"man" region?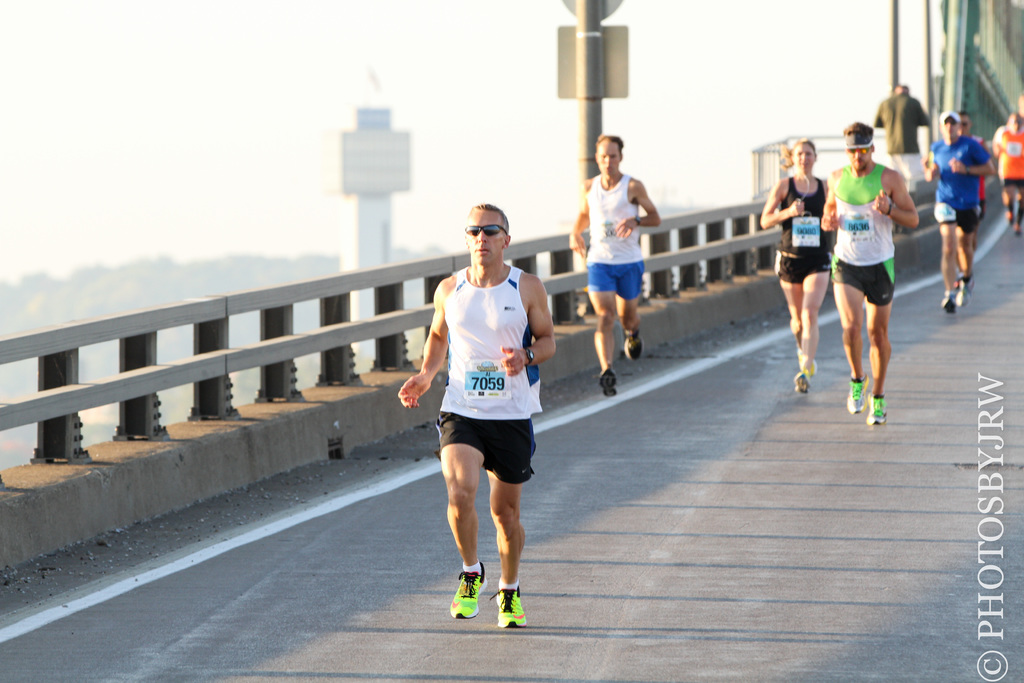
<box>988,110,1023,237</box>
